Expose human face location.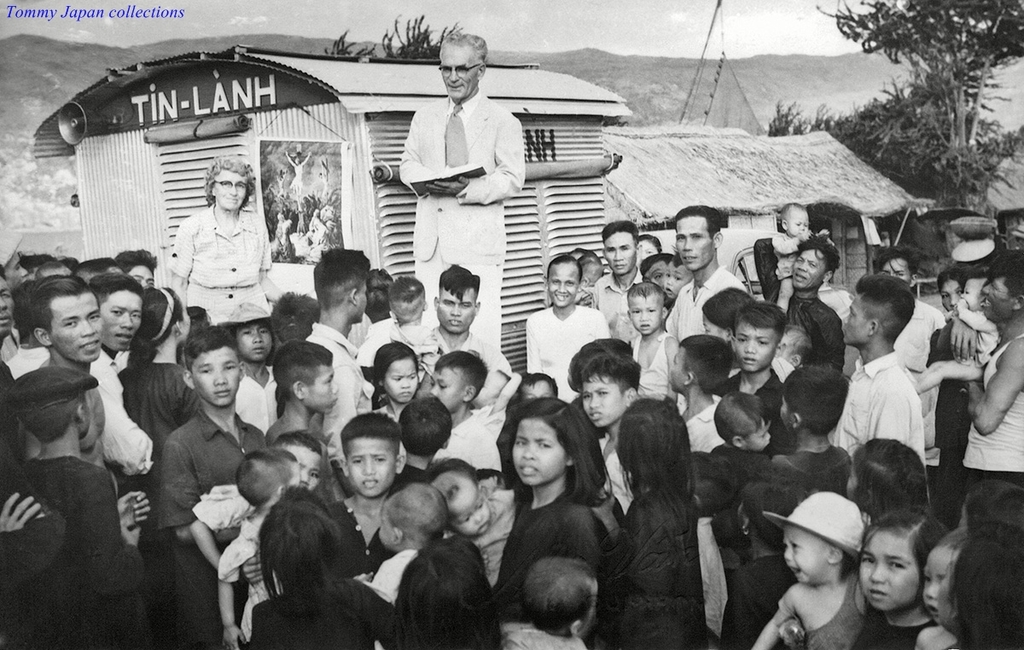
Exposed at <bbox>101, 294, 142, 345</bbox>.
